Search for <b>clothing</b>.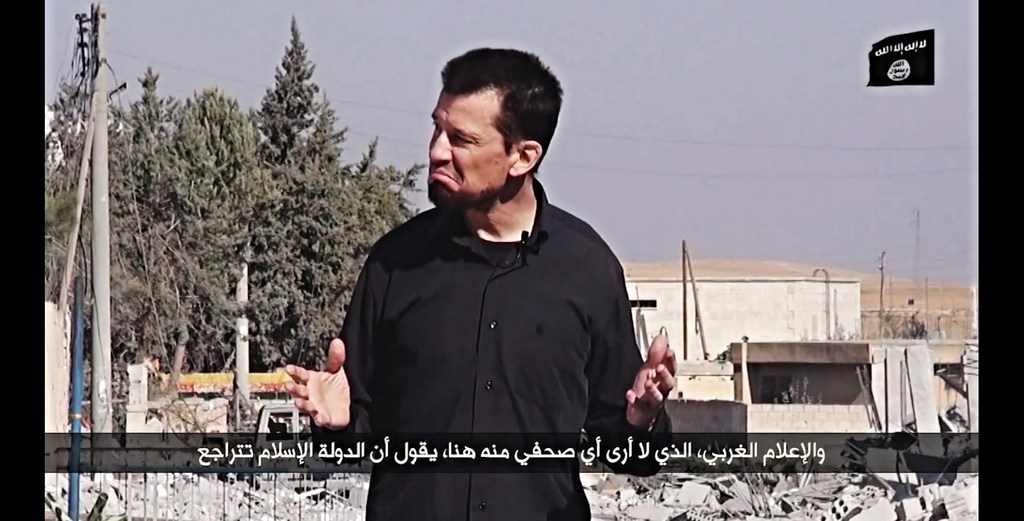
Found at bbox=[326, 143, 655, 456].
